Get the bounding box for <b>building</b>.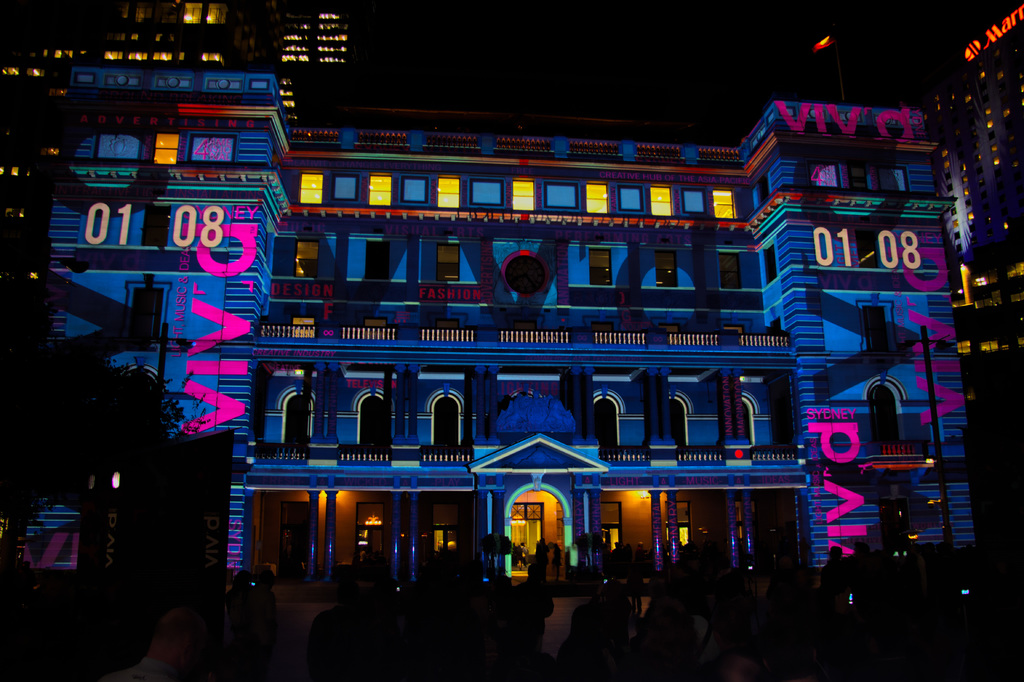
bbox=[2, 0, 352, 123].
